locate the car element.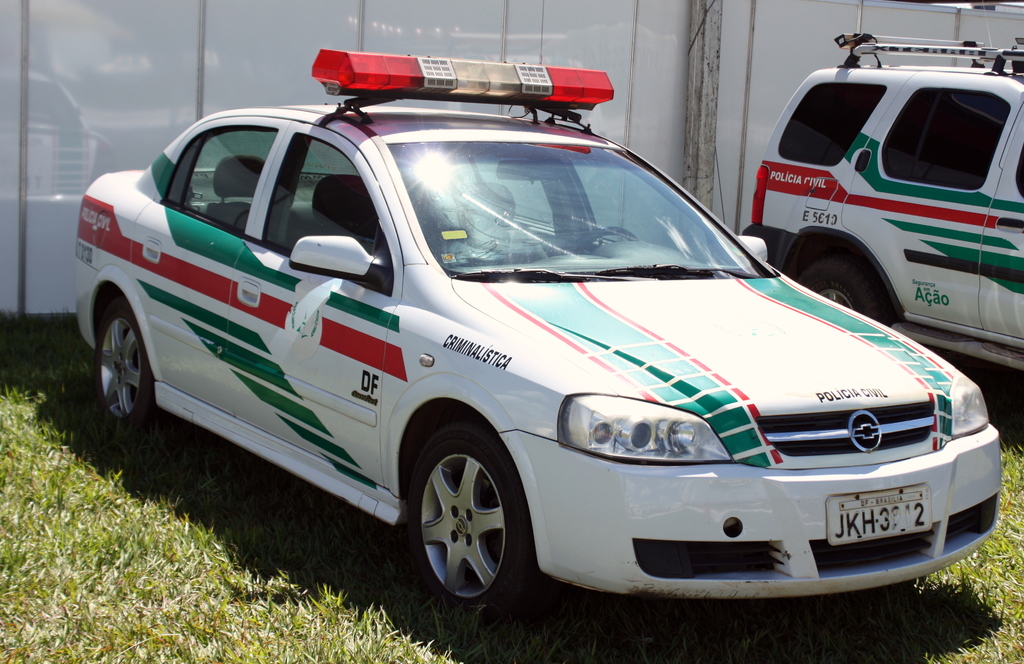
Element bbox: [65,45,1007,623].
